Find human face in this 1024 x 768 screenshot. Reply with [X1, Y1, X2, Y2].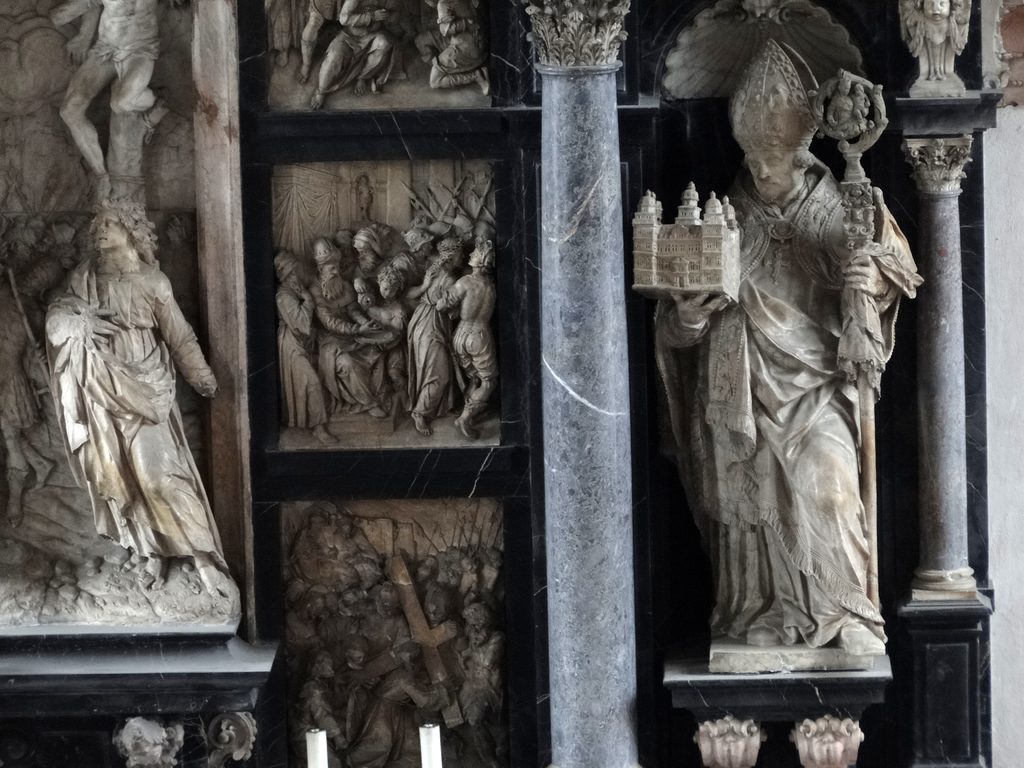
[450, 250, 465, 275].
